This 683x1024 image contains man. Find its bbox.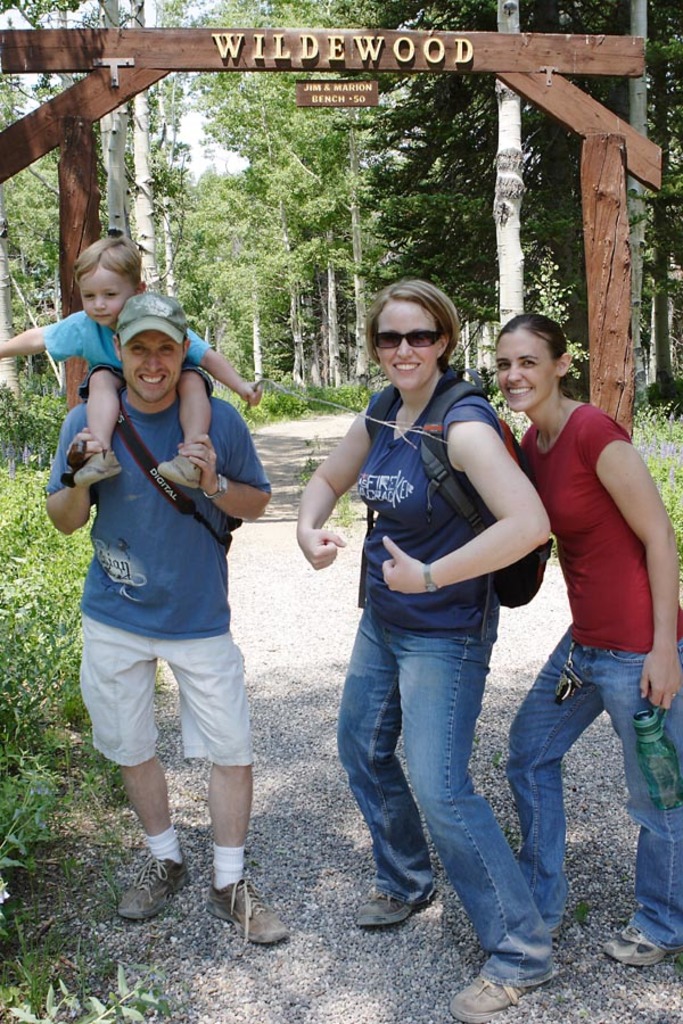
[475,303,673,930].
